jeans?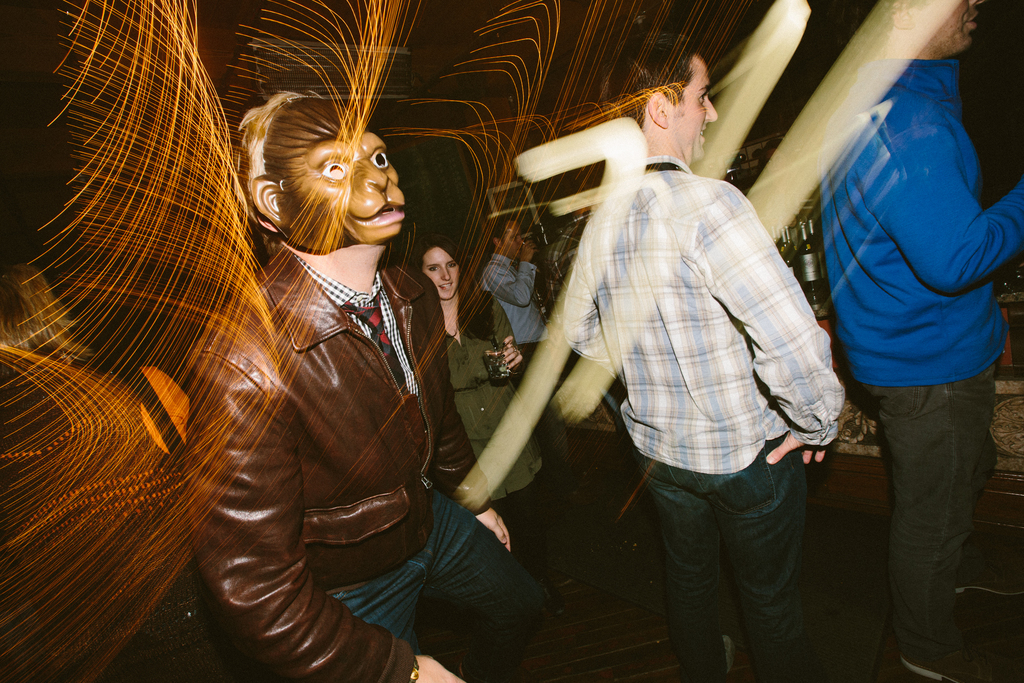
bbox=(330, 481, 577, 682)
